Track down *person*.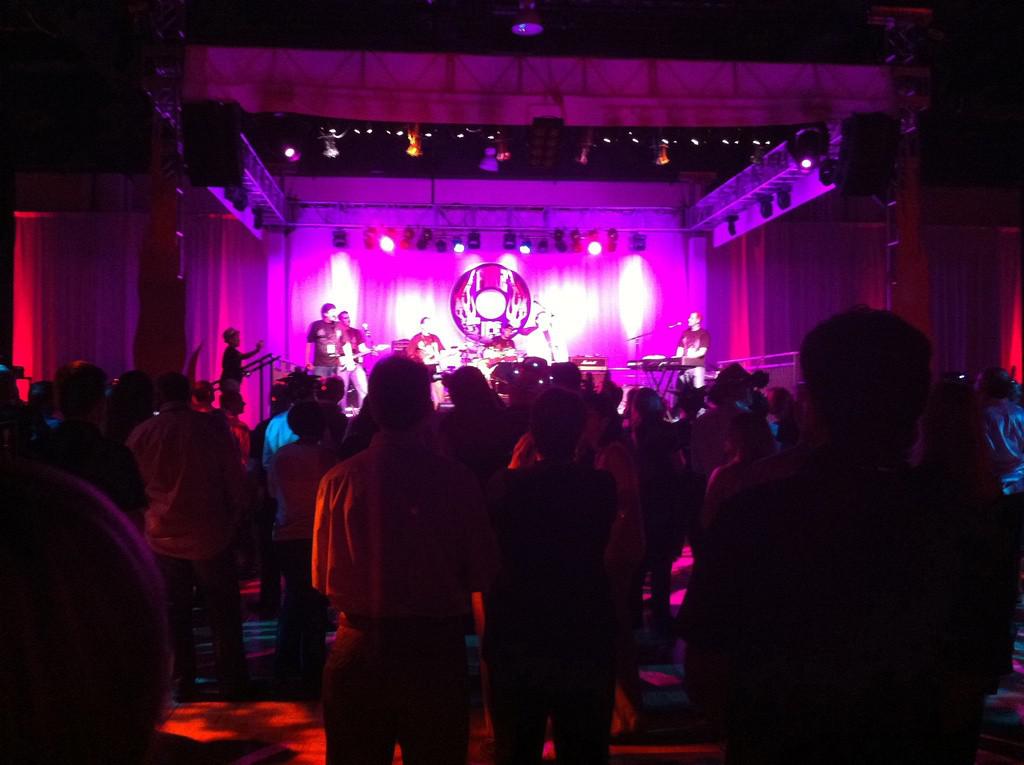
Tracked to (406, 315, 445, 407).
